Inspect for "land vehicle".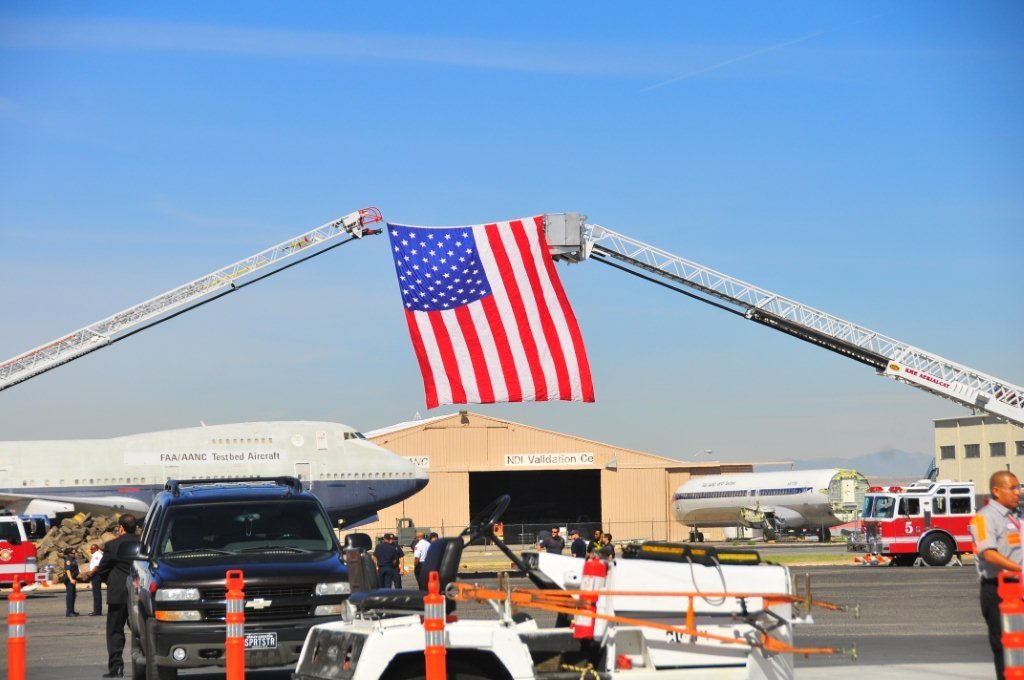
Inspection: x1=296, y1=494, x2=863, y2=679.
